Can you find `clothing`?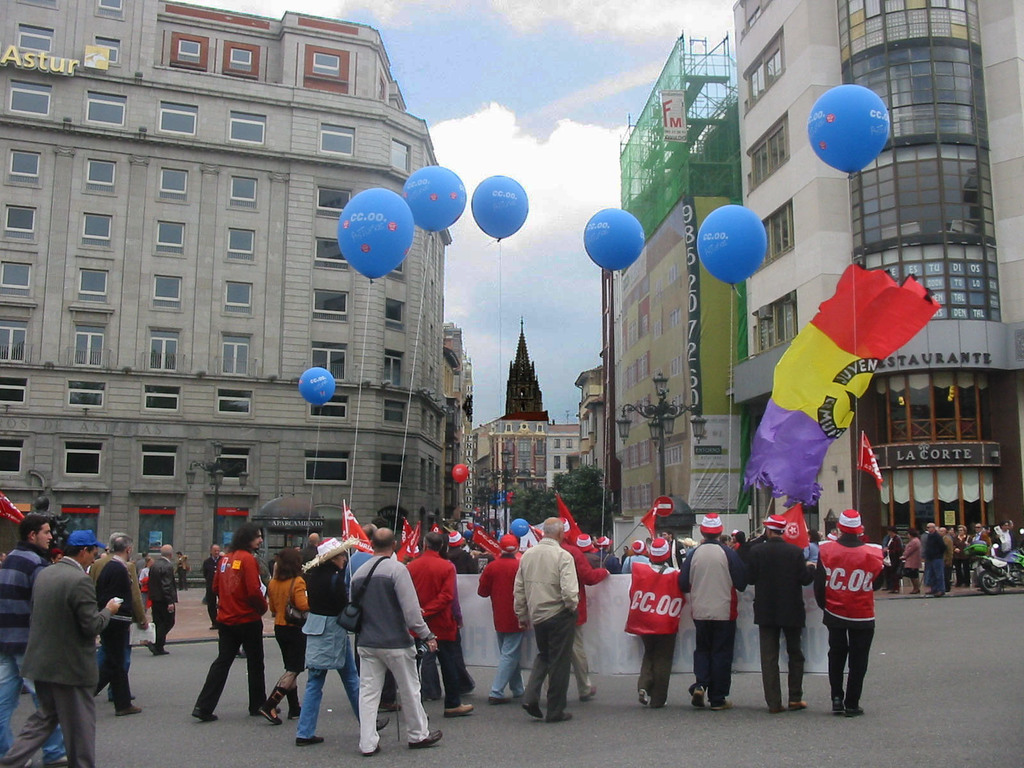
Yes, bounding box: bbox=[446, 548, 474, 573].
